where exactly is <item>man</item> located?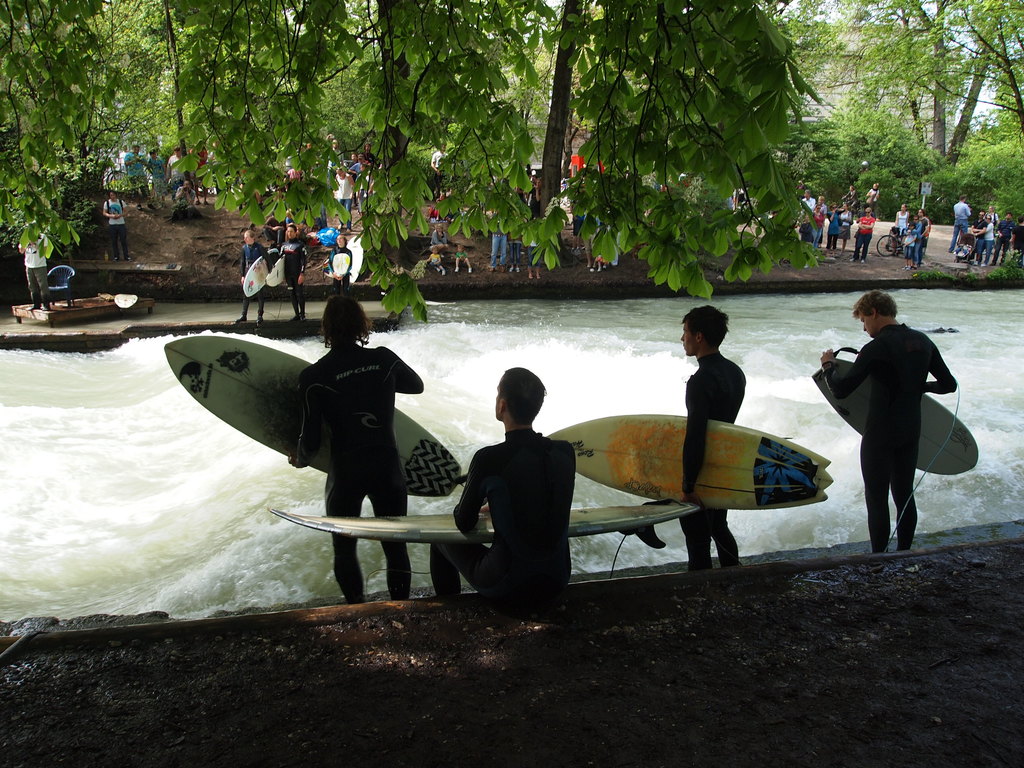
Its bounding box is [15, 219, 54, 308].
